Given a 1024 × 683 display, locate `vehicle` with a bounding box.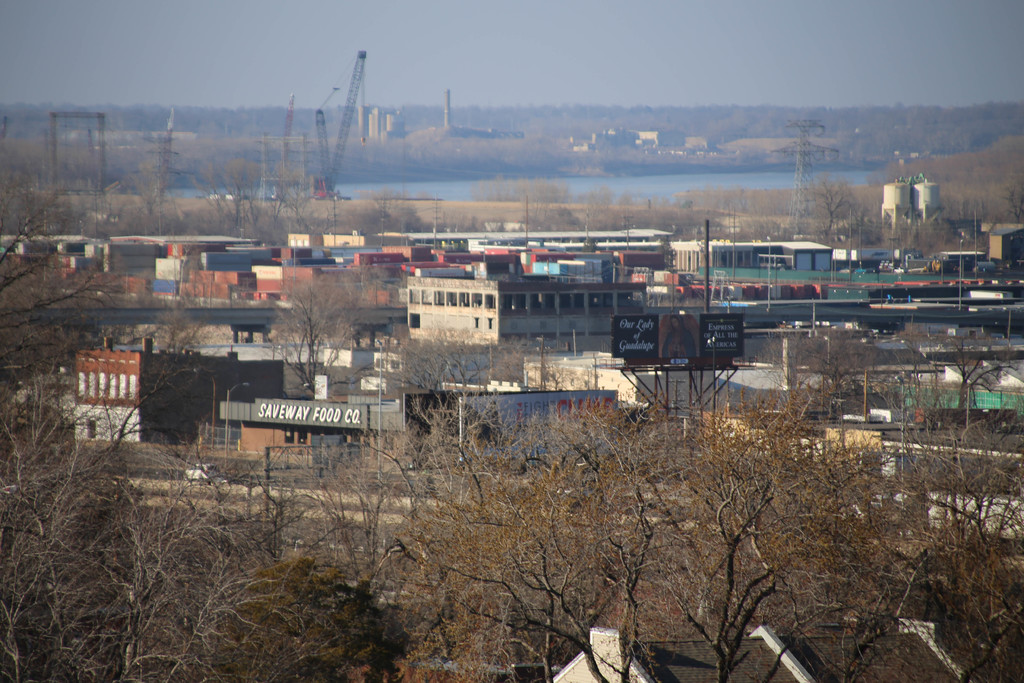
Located: region(184, 461, 223, 479).
